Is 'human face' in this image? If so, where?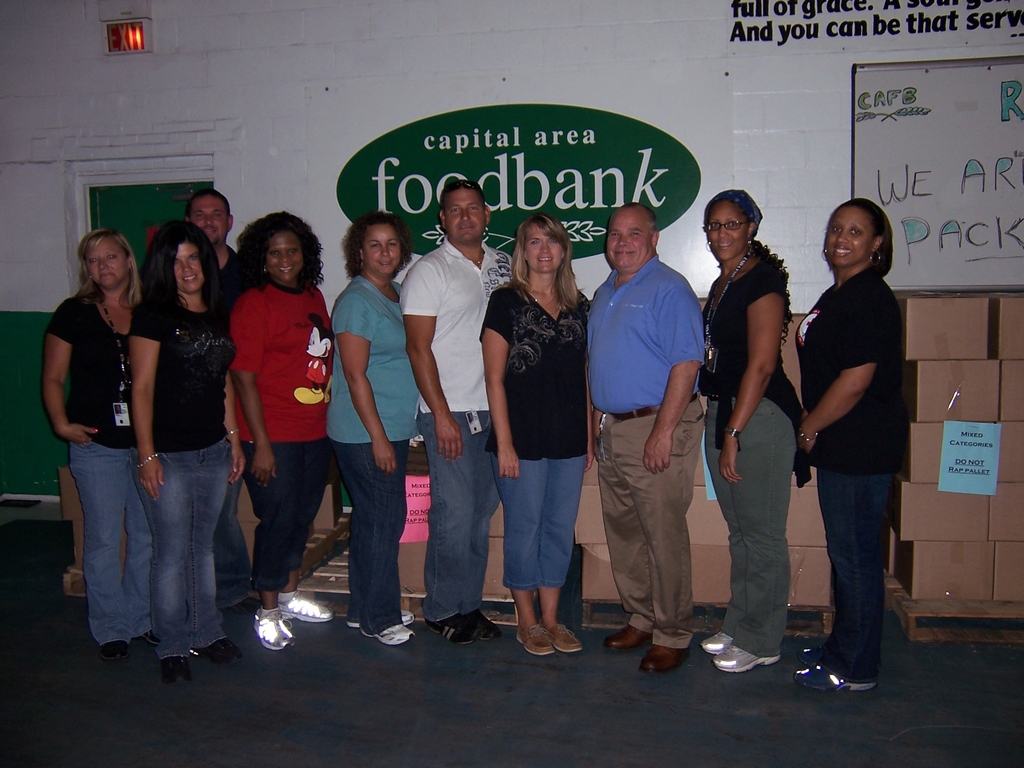
Yes, at 445 190 485 241.
